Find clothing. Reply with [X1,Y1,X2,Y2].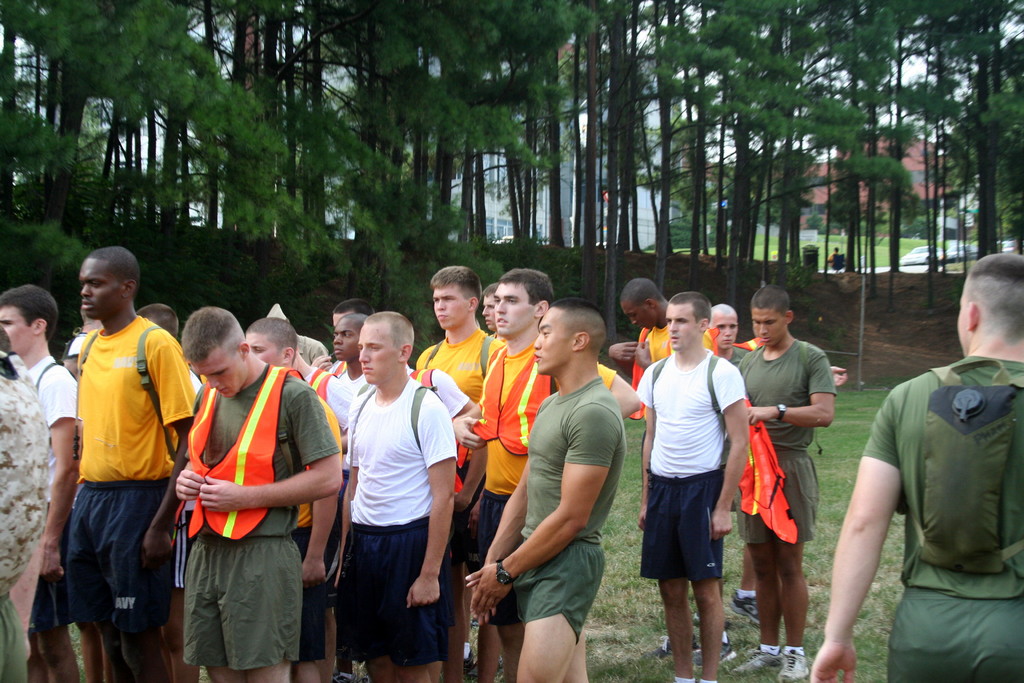
[861,345,1023,681].
